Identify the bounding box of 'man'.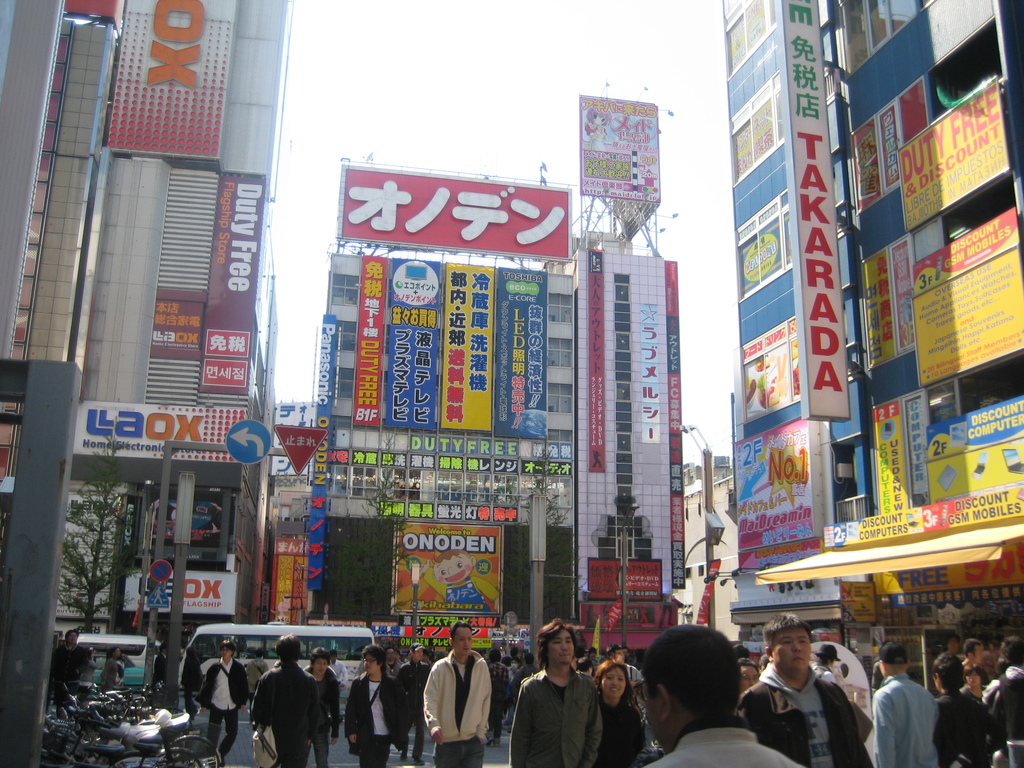
l=150, t=644, r=171, b=694.
